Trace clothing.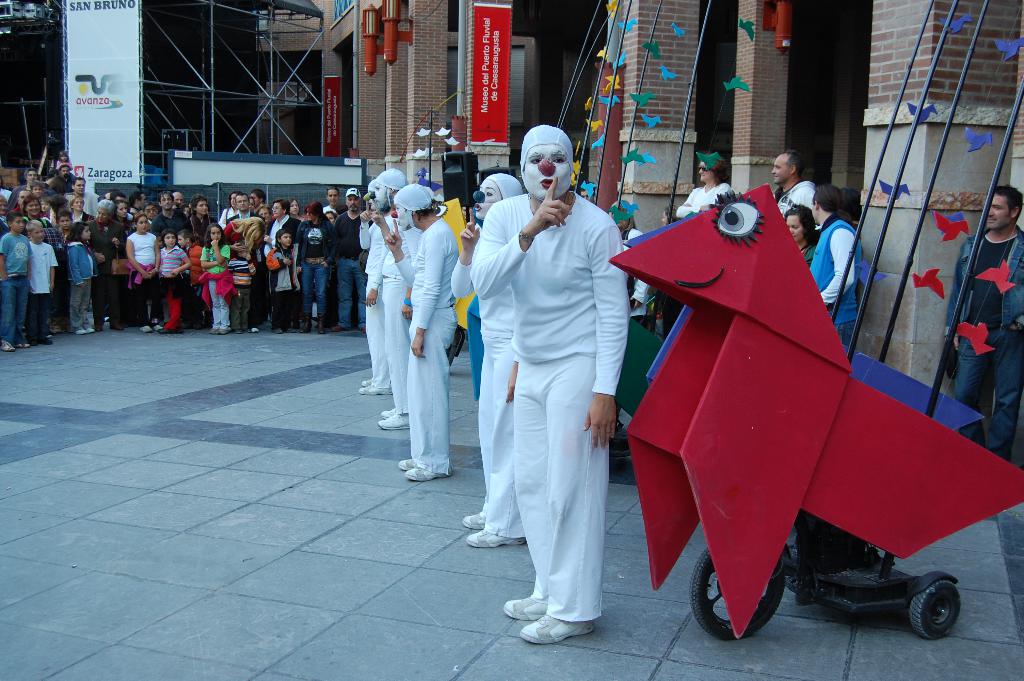
Traced to 806, 214, 863, 348.
